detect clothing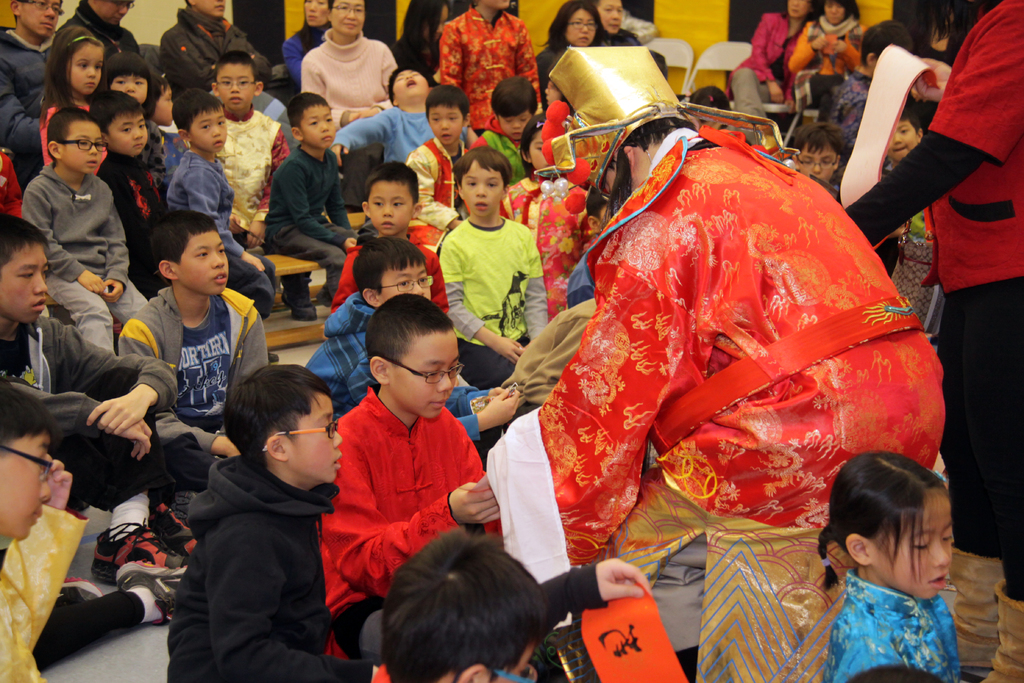
361,562,598,682
